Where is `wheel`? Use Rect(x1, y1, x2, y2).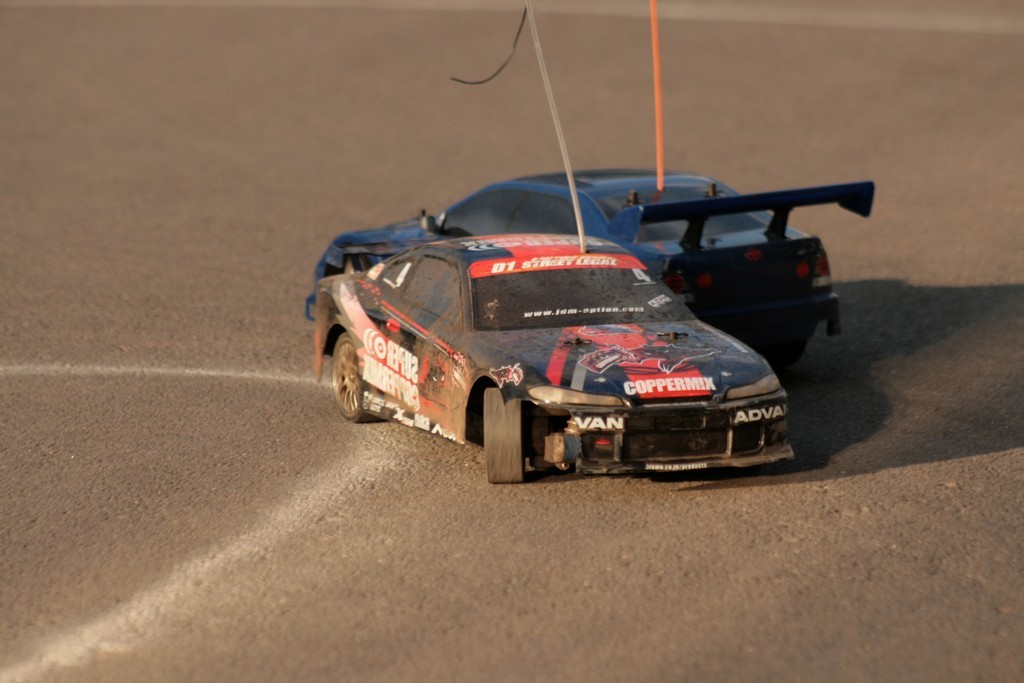
Rect(477, 384, 530, 488).
